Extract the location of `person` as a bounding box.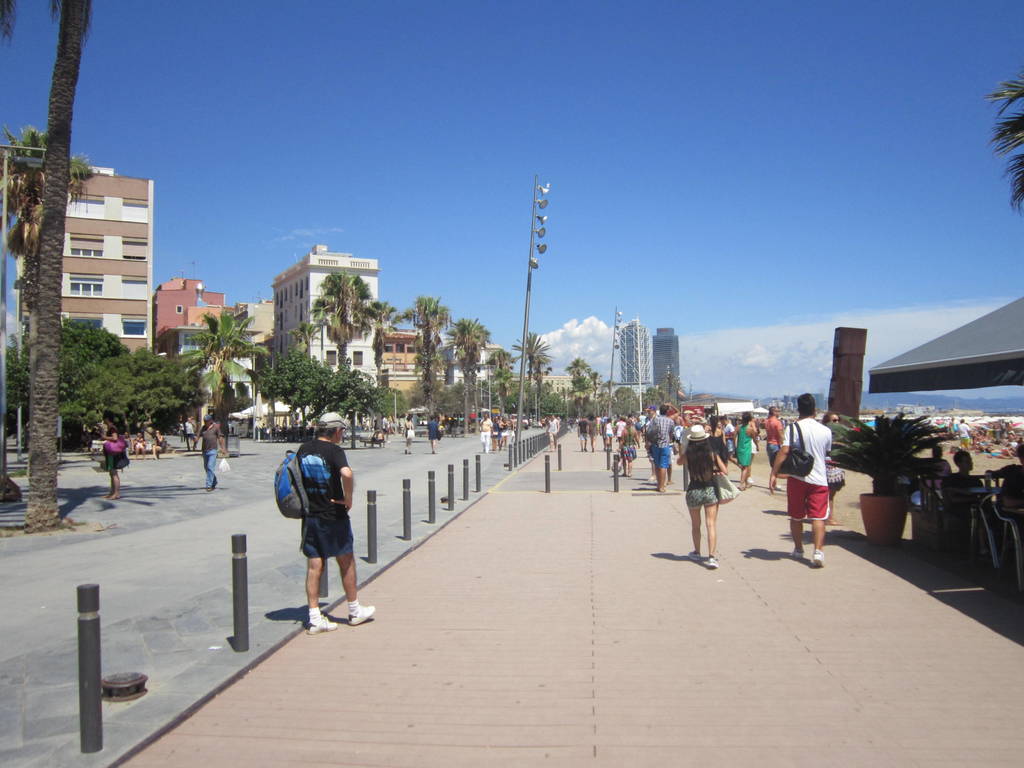
detection(677, 439, 728, 564).
